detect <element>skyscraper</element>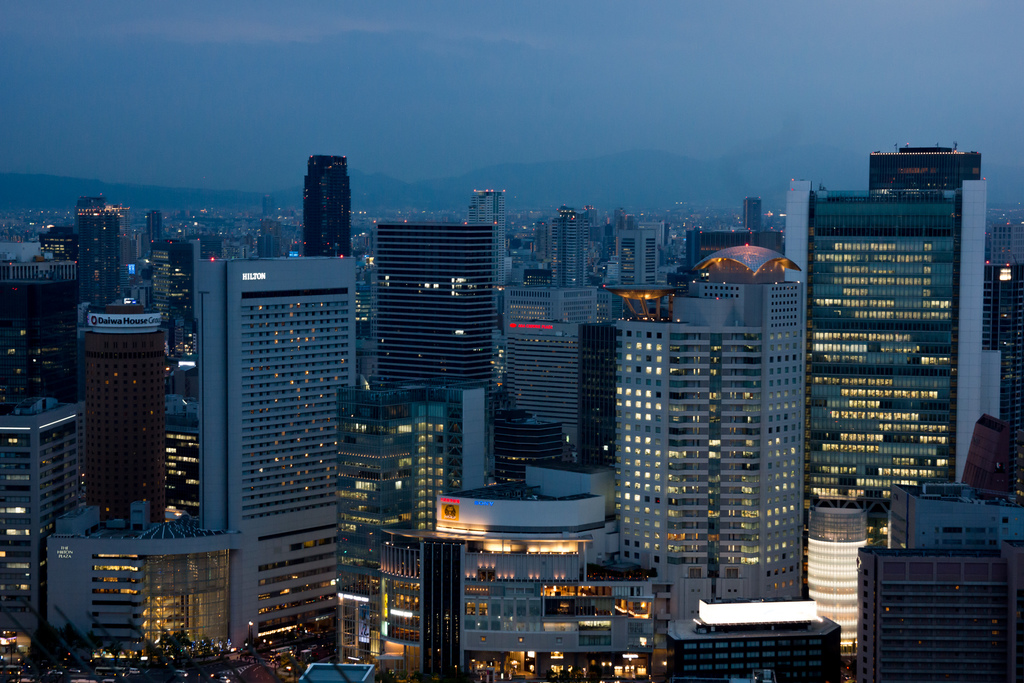
box=[300, 146, 356, 258]
